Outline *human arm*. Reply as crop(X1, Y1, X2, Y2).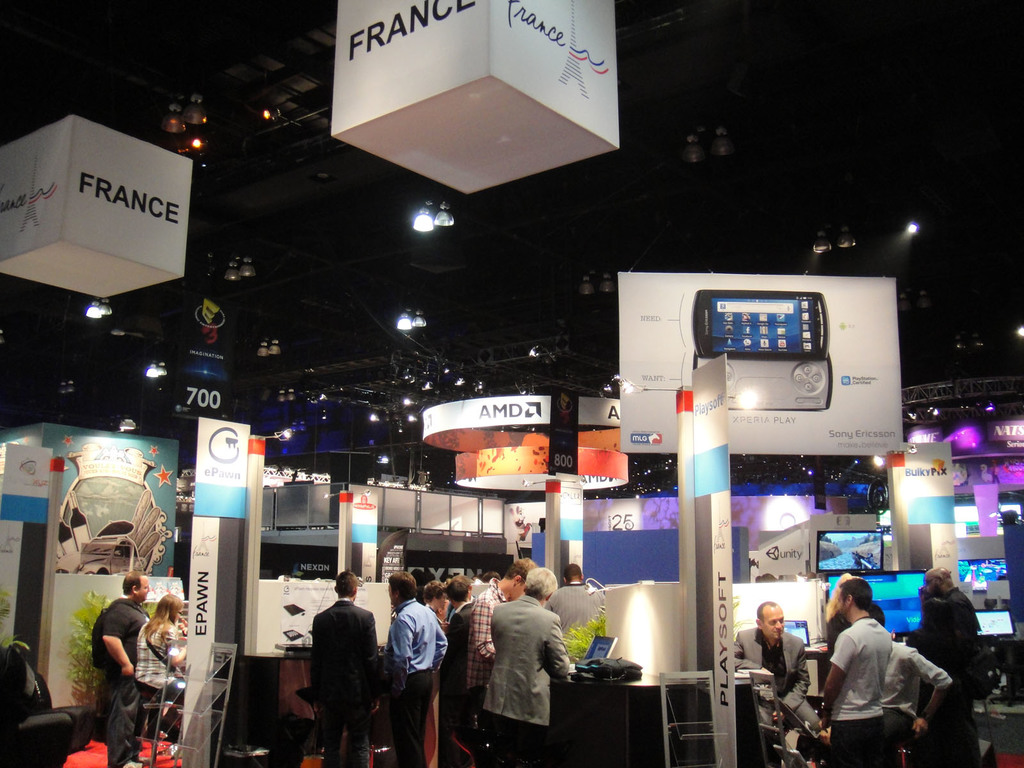
crop(772, 650, 809, 727).
